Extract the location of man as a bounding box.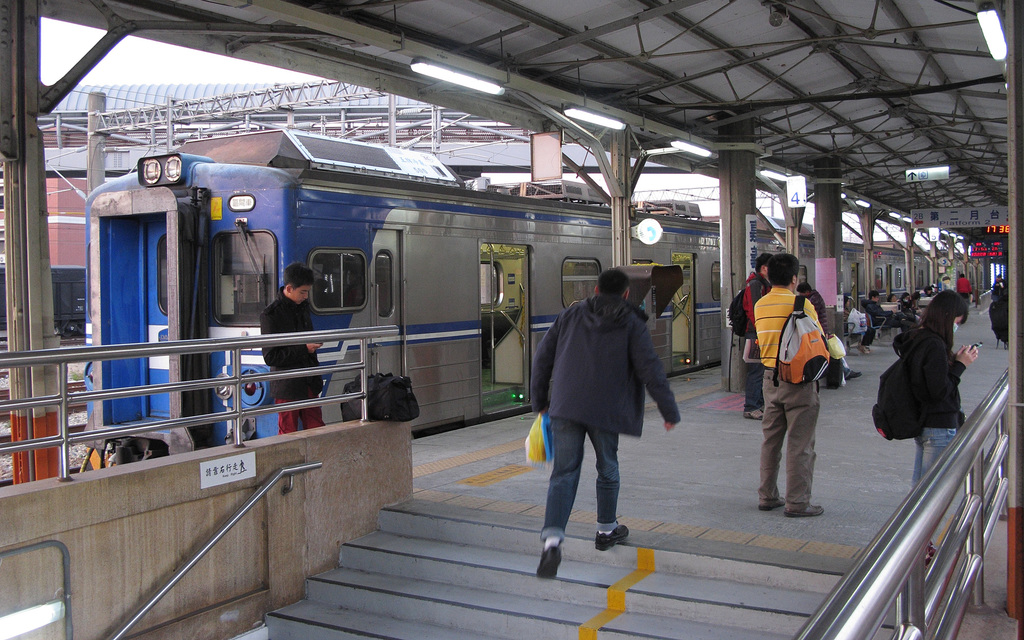
bbox=[757, 256, 826, 514].
